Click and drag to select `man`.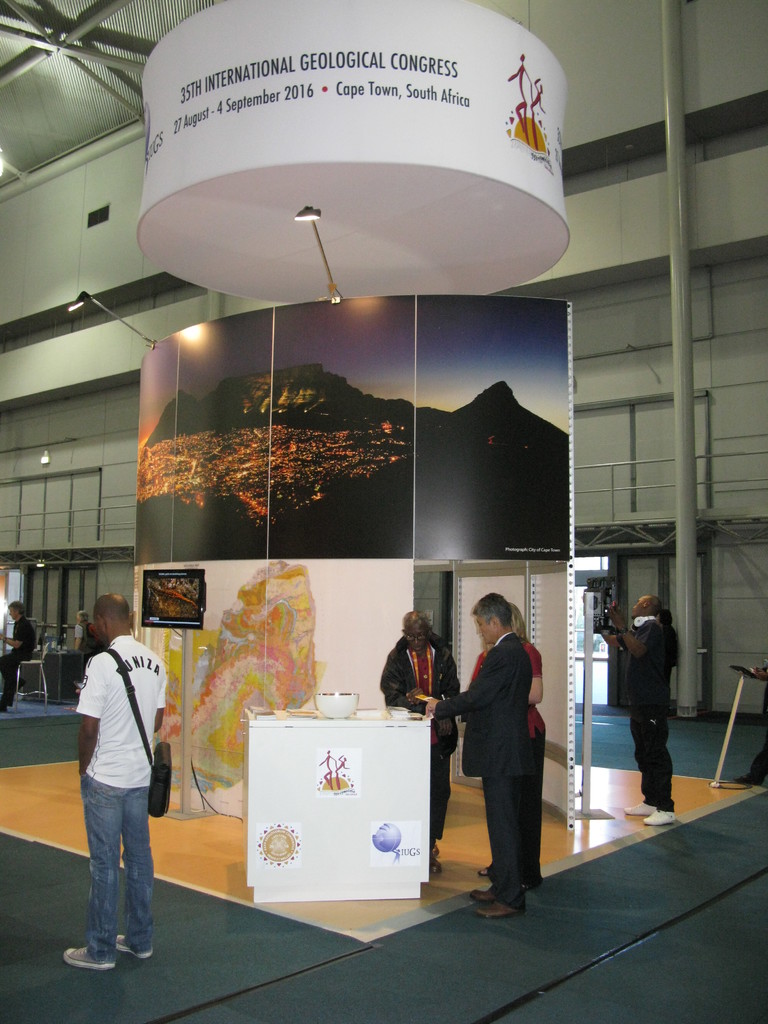
Selection: [428,593,538,925].
